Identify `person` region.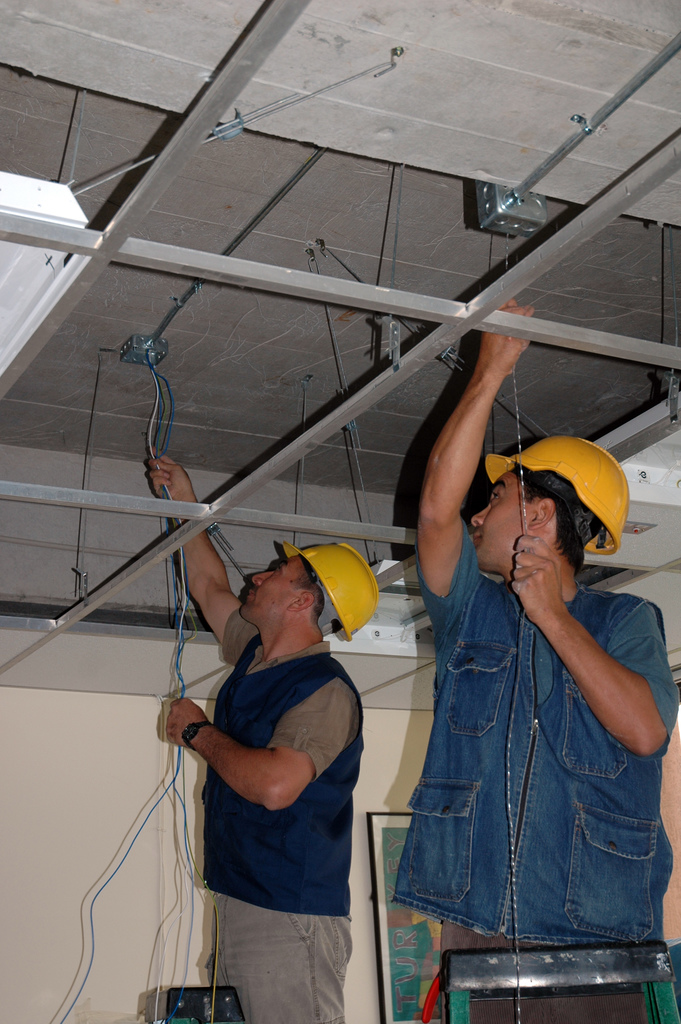
Region: (167, 504, 386, 1023).
